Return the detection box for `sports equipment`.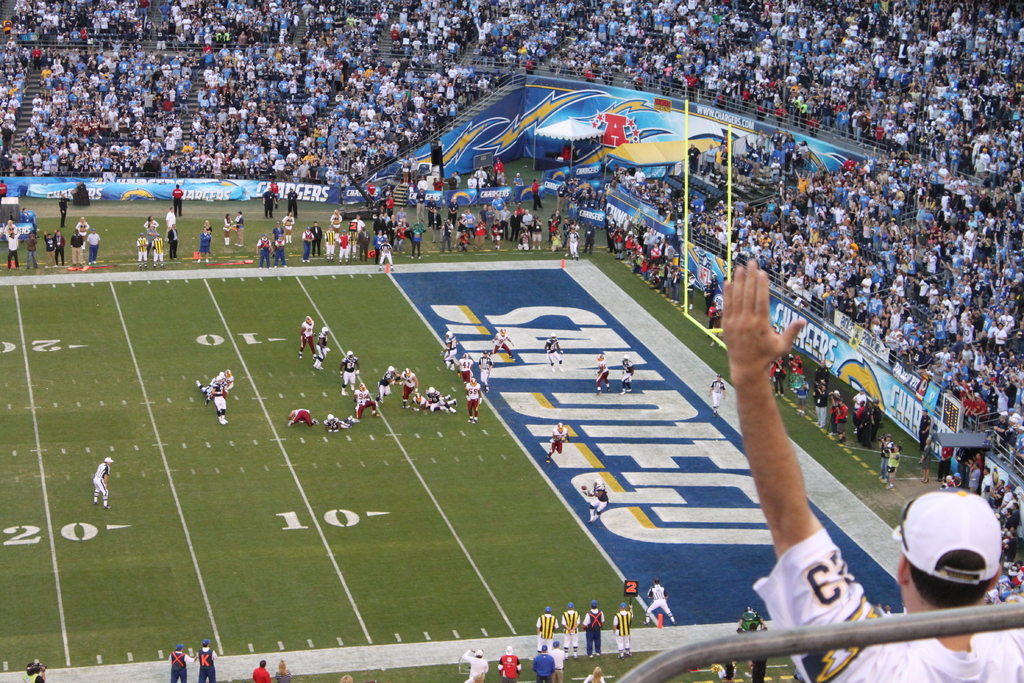
x1=221, y1=370, x2=232, y2=381.
